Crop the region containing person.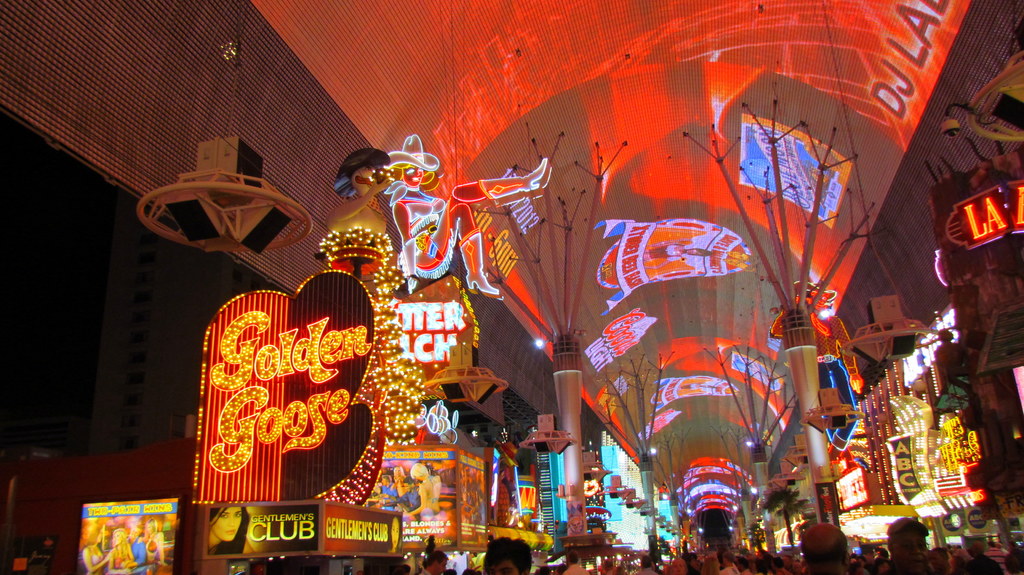
Crop region: bbox(124, 518, 149, 574).
